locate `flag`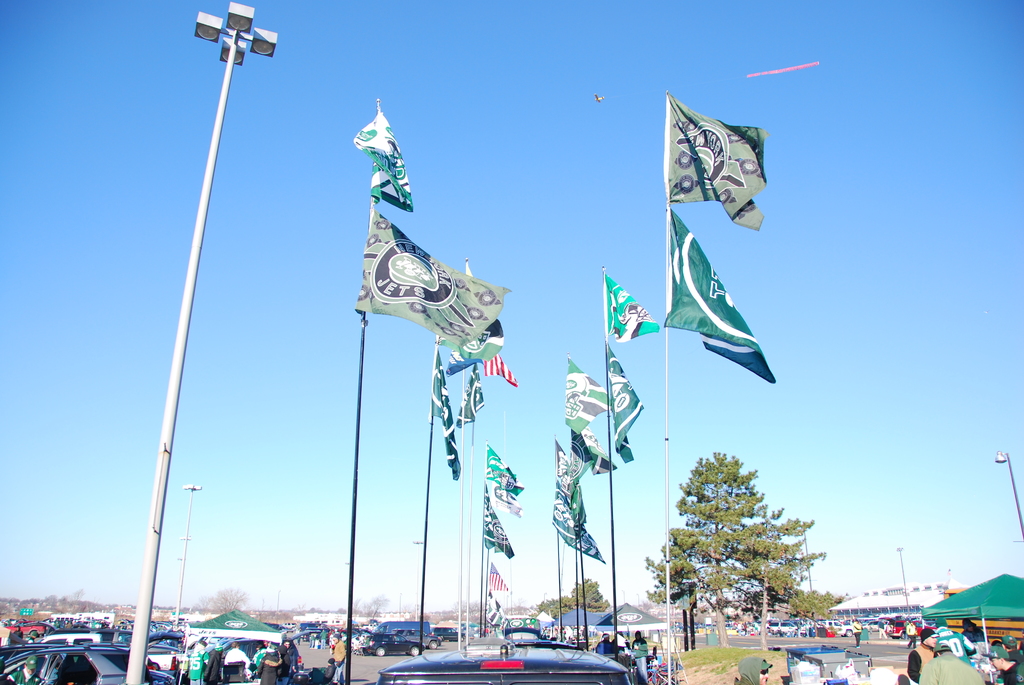
select_region(491, 475, 525, 521)
